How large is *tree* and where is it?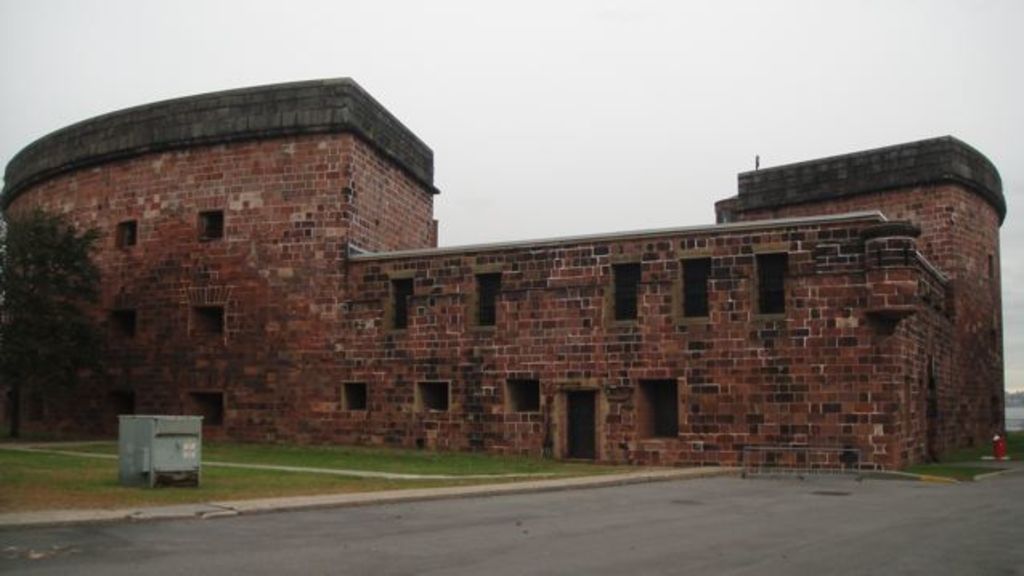
Bounding box: x1=14 y1=168 x2=101 y2=414.
